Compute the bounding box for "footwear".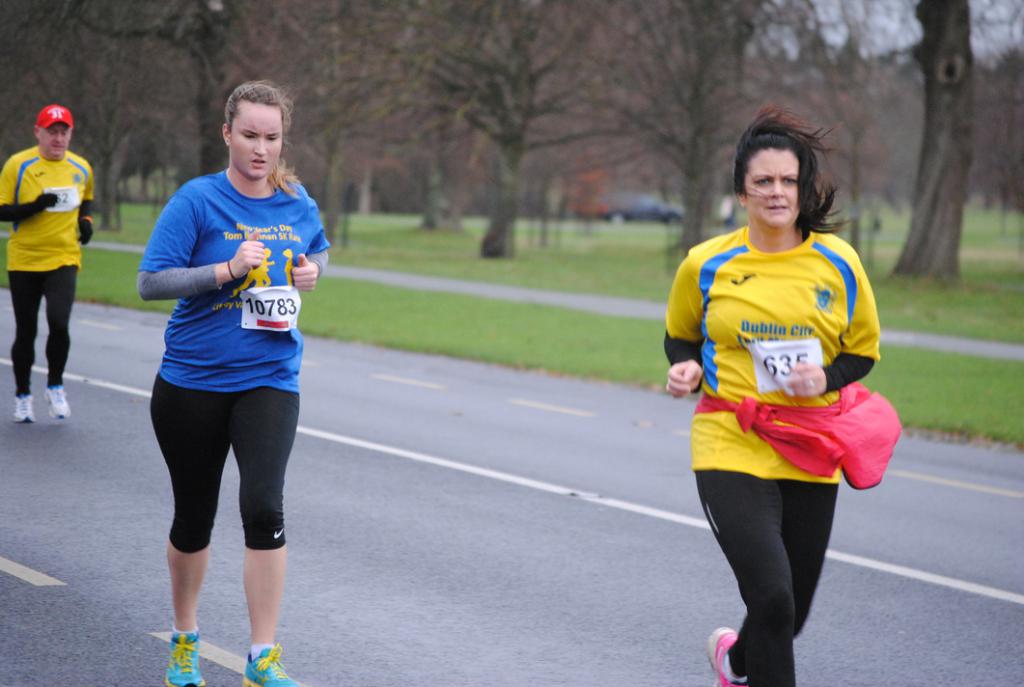
(x1=12, y1=394, x2=34, y2=426).
